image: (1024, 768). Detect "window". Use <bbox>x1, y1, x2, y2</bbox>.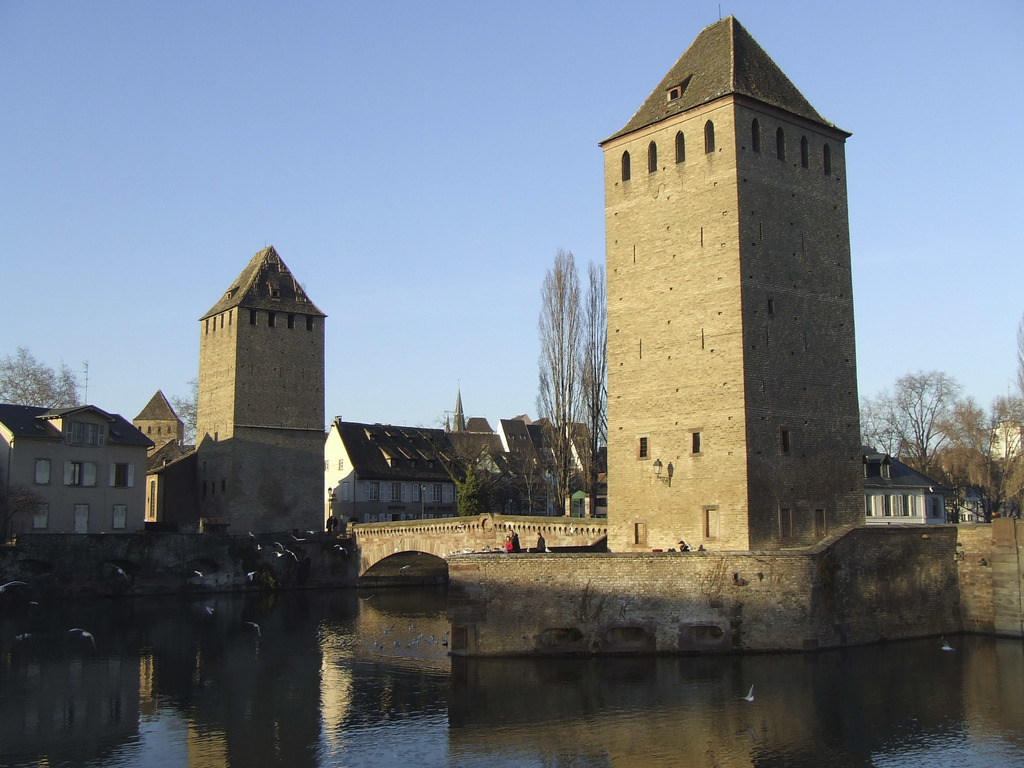
<bbox>684, 431, 700, 454</bbox>.
